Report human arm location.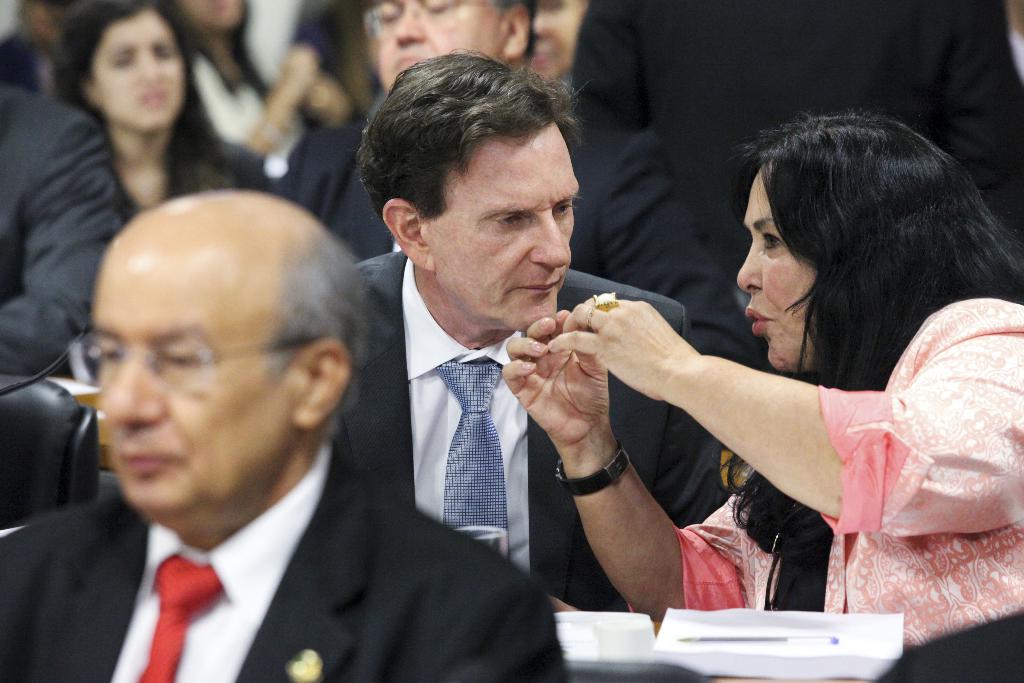
Report: pyautogui.locateOnScreen(233, 37, 317, 160).
